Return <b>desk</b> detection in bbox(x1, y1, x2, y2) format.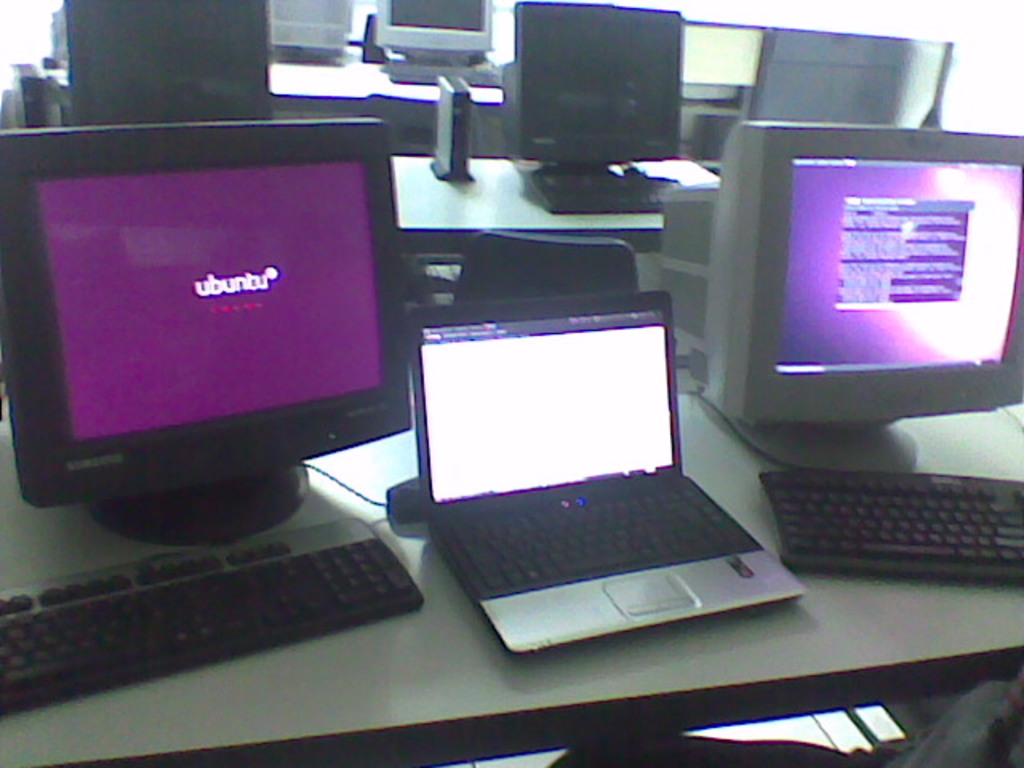
bbox(0, 405, 1022, 766).
